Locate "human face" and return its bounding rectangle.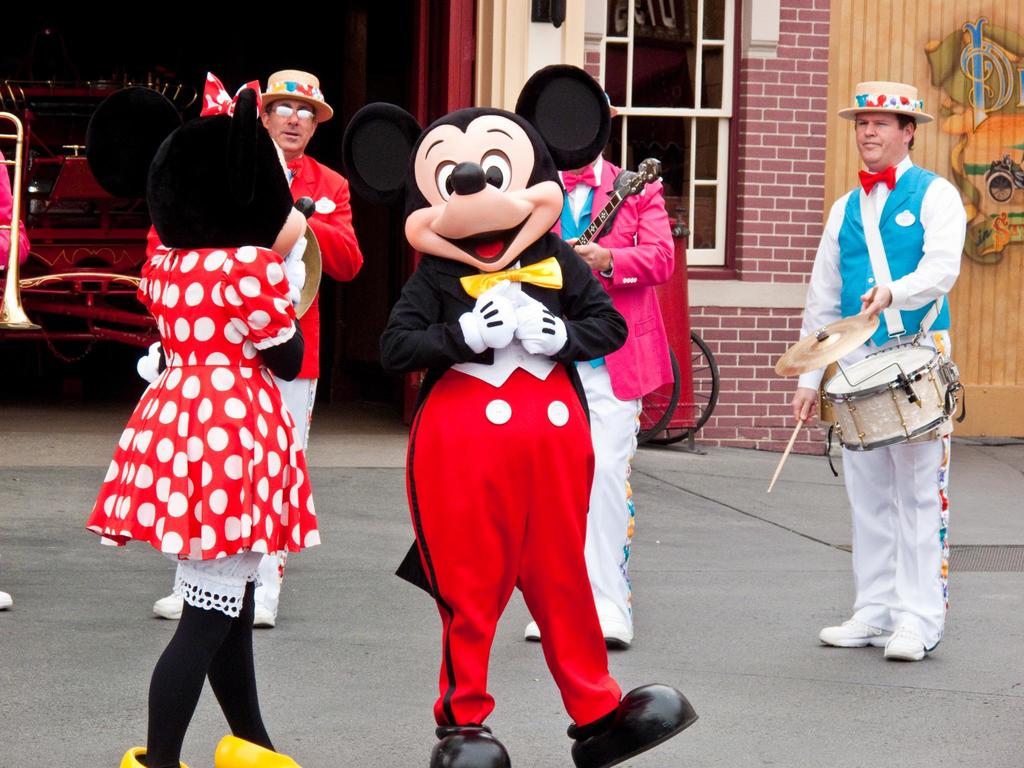
locate(268, 102, 314, 148).
